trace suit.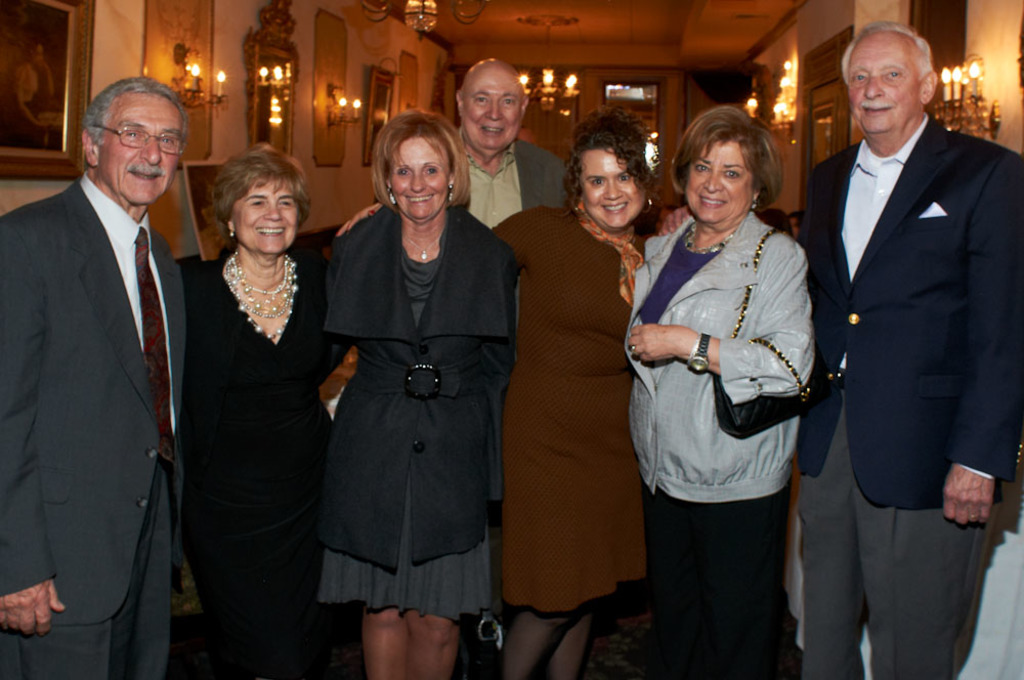
Traced to 10:62:202:677.
